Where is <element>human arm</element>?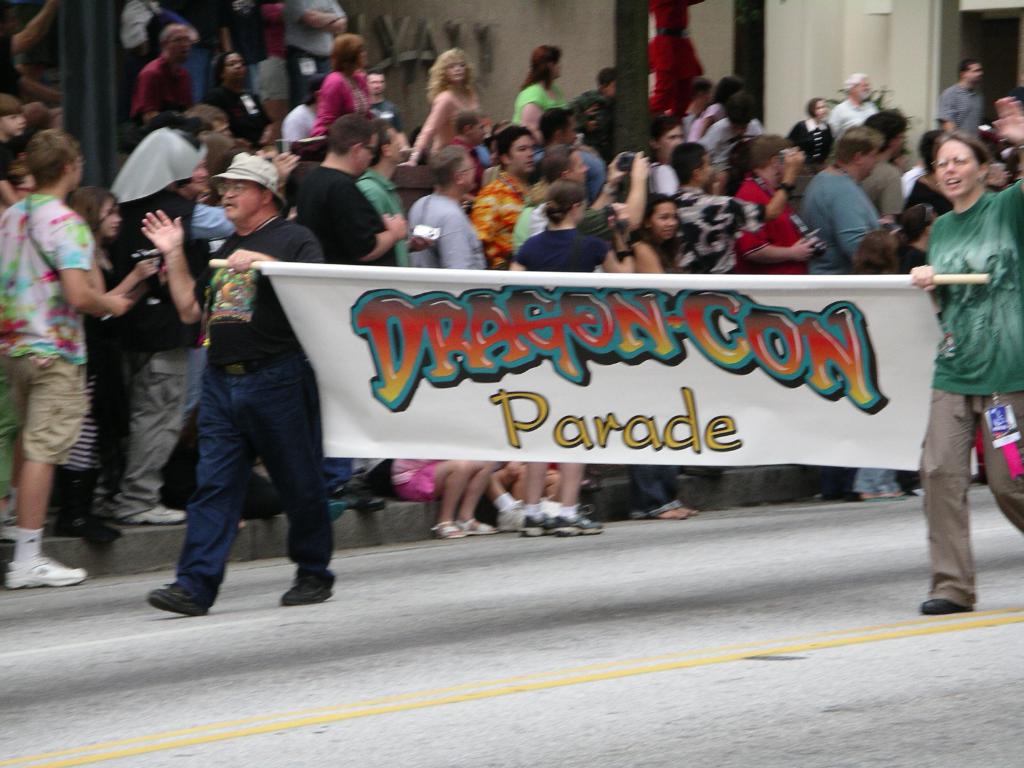
<bbox>835, 188, 877, 262</bbox>.
